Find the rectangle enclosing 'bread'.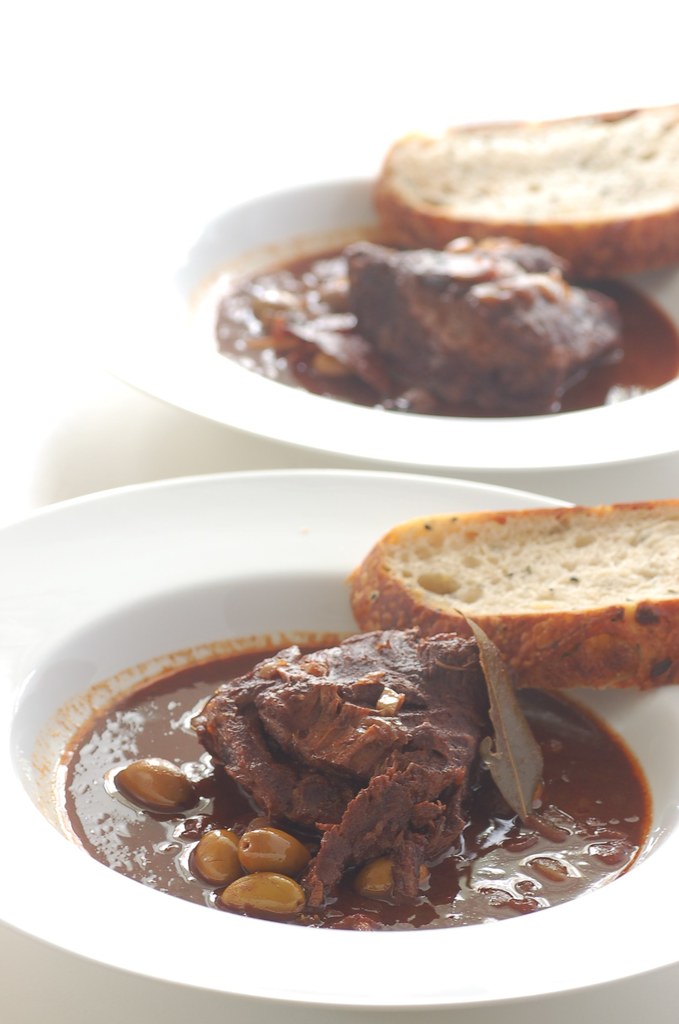
(x1=373, y1=109, x2=678, y2=274).
